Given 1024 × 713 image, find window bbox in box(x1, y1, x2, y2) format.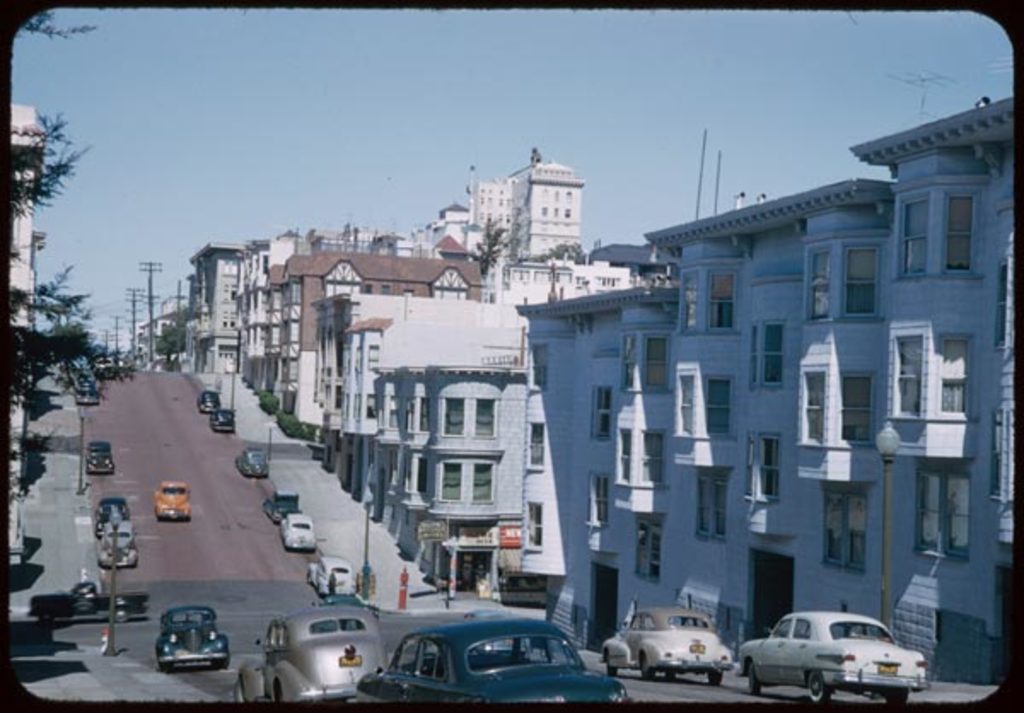
box(422, 643, 444, 677).
